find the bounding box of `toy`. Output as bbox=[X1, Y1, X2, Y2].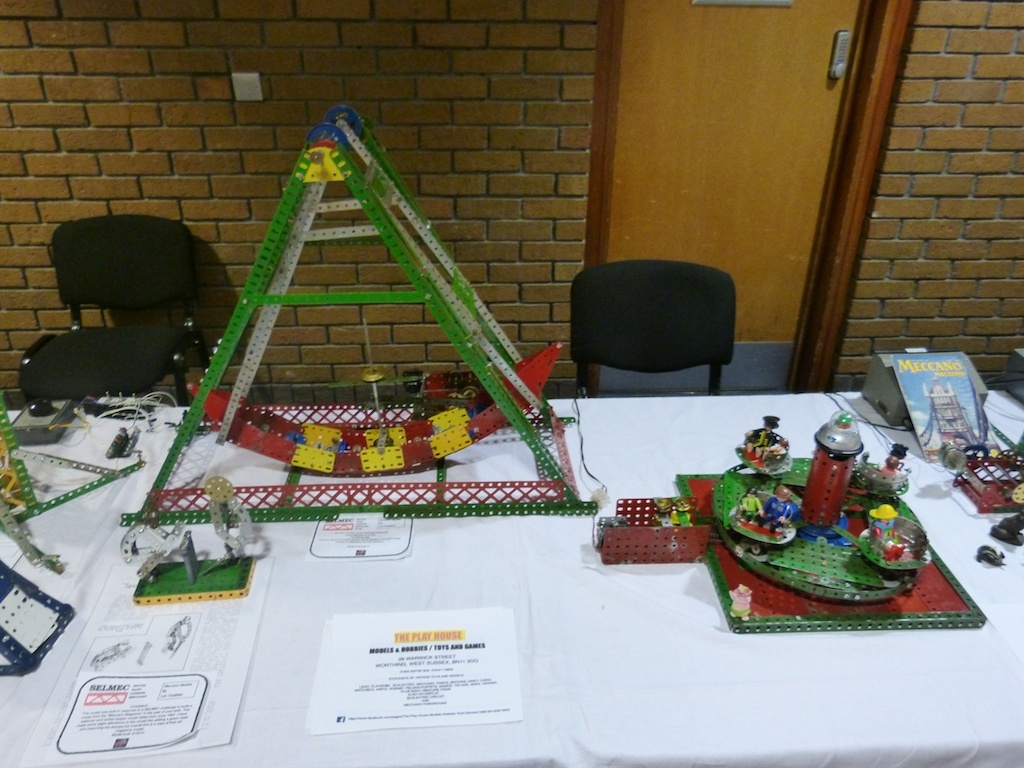
bbox=[116, 96, 637, 610].
